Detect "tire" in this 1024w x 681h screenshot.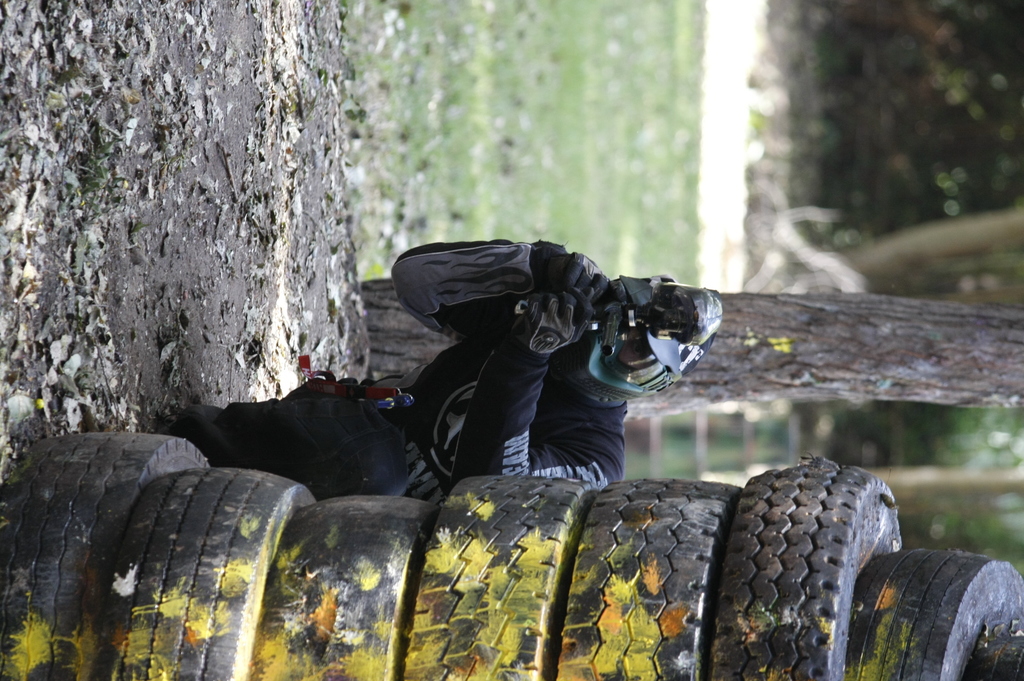
Detection: (x1=963, y1=634, x2=1023, y2=680).
